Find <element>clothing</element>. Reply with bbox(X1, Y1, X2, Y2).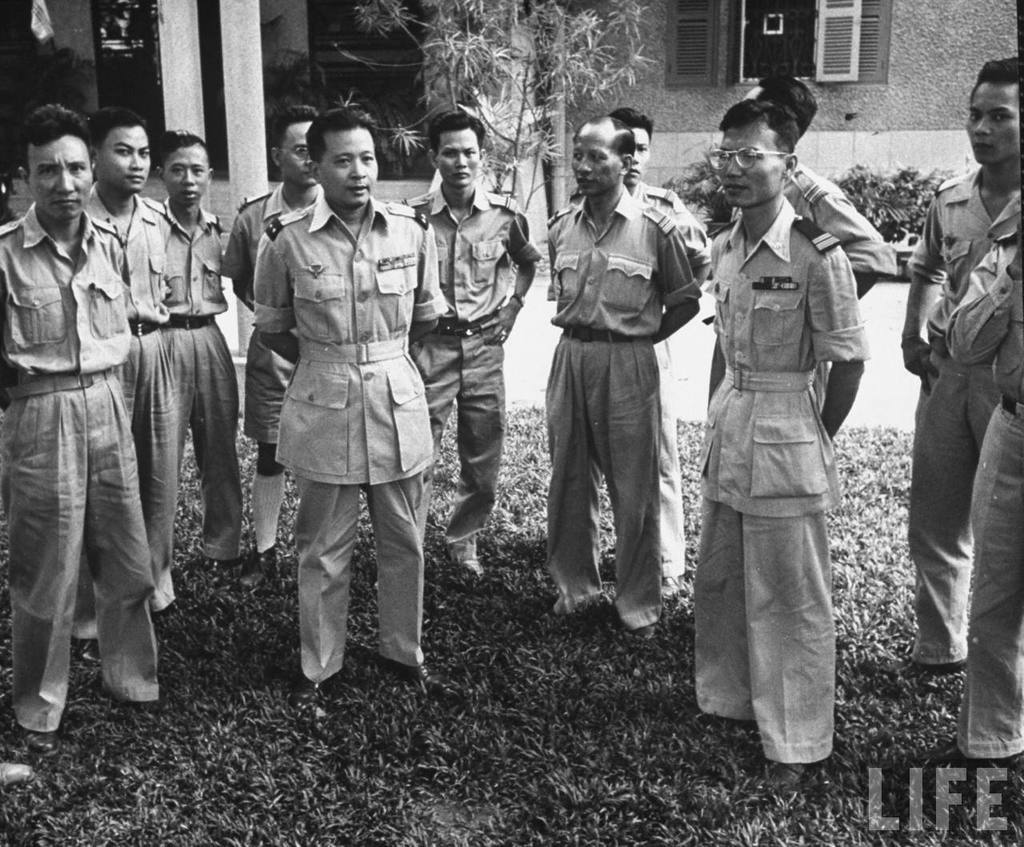
bbox(226, 180, 331, 441).
